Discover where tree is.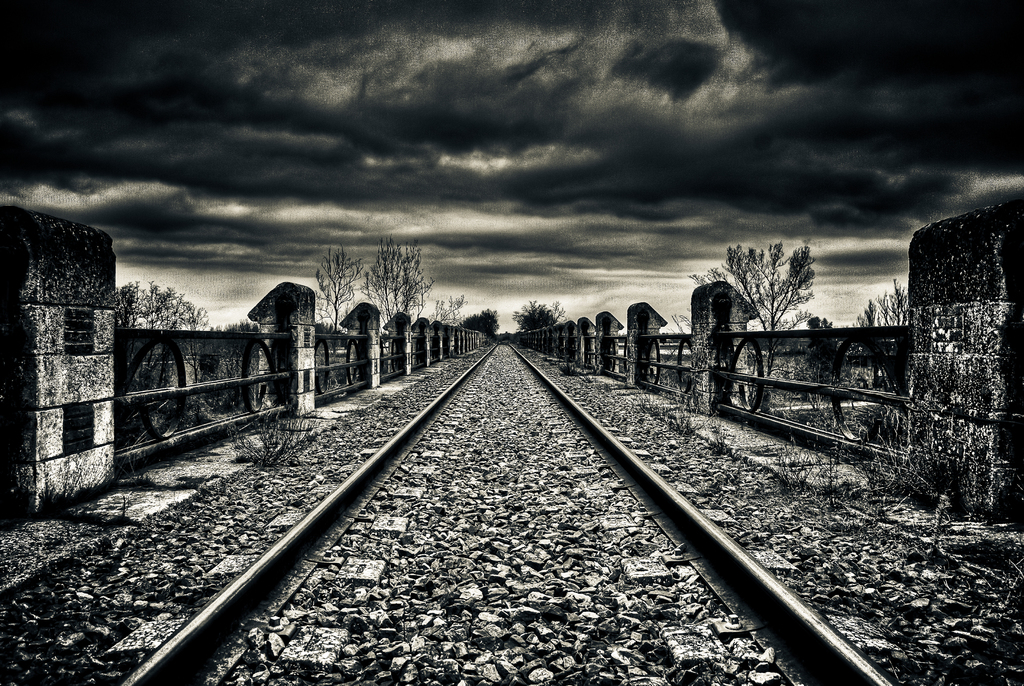
Discovered at bbox=[118, 277, 211, 391].
